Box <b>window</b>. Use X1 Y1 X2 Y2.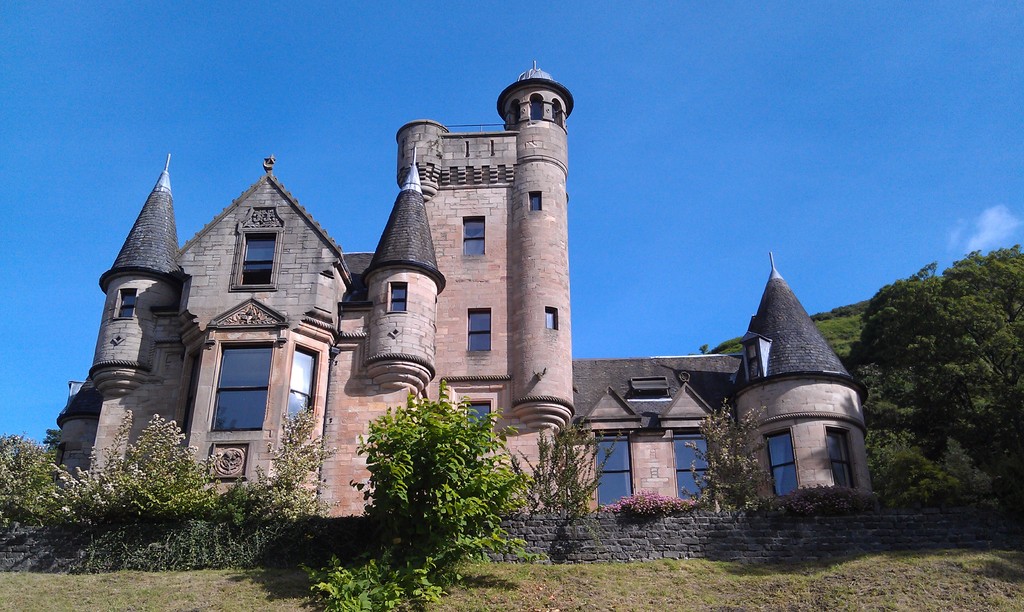
461 217 486 257.
